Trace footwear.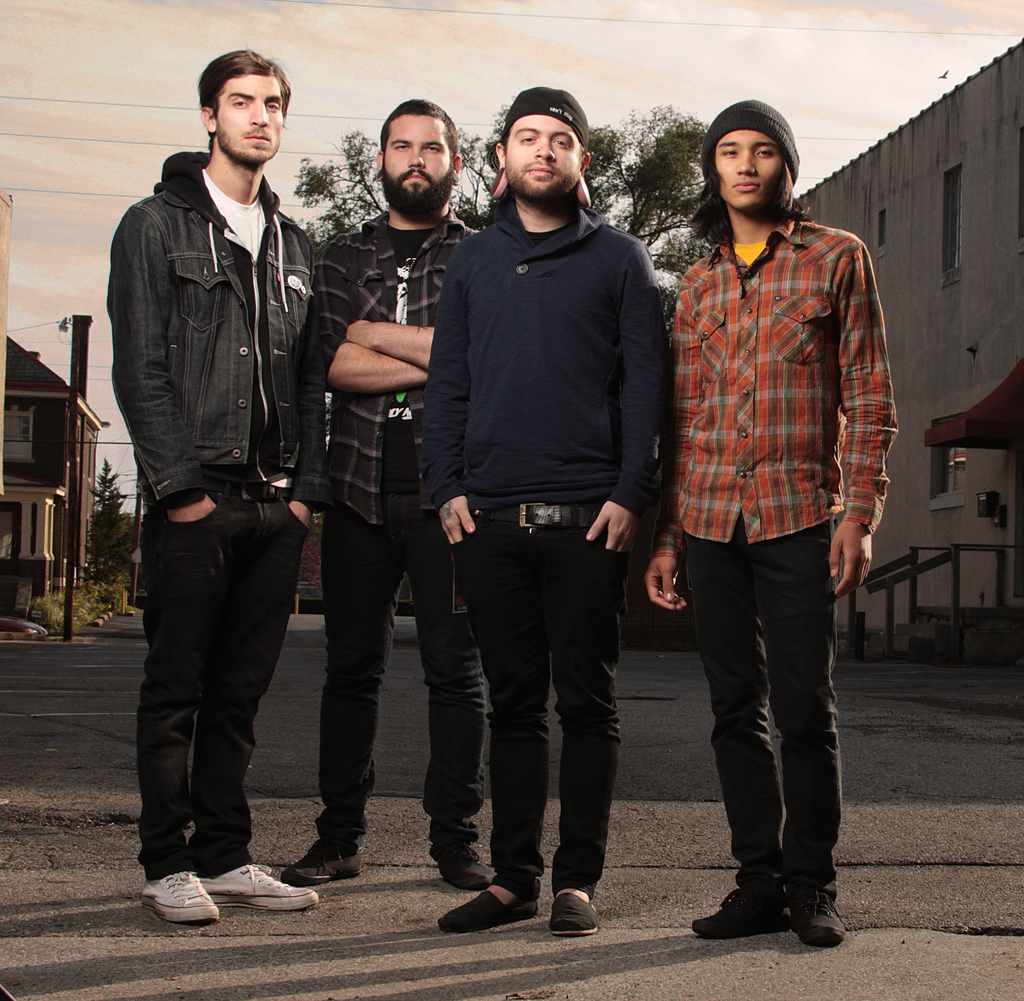
Traced to pyautogui.locateOnScreen(795, 883, 848, 945).
